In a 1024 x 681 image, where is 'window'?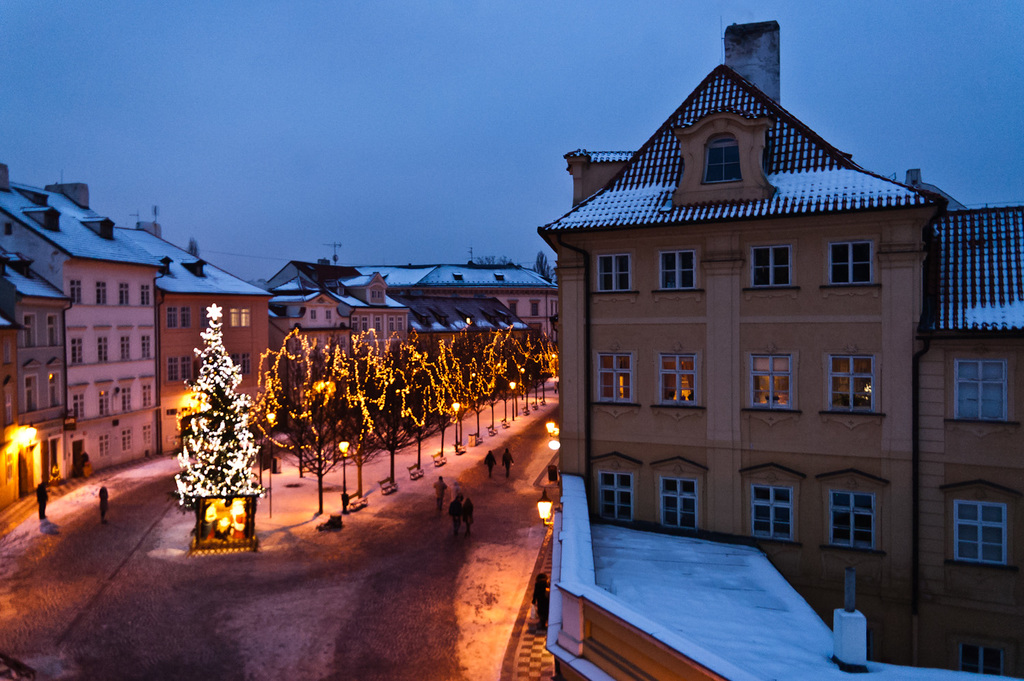
656, 251, 700, 290.
